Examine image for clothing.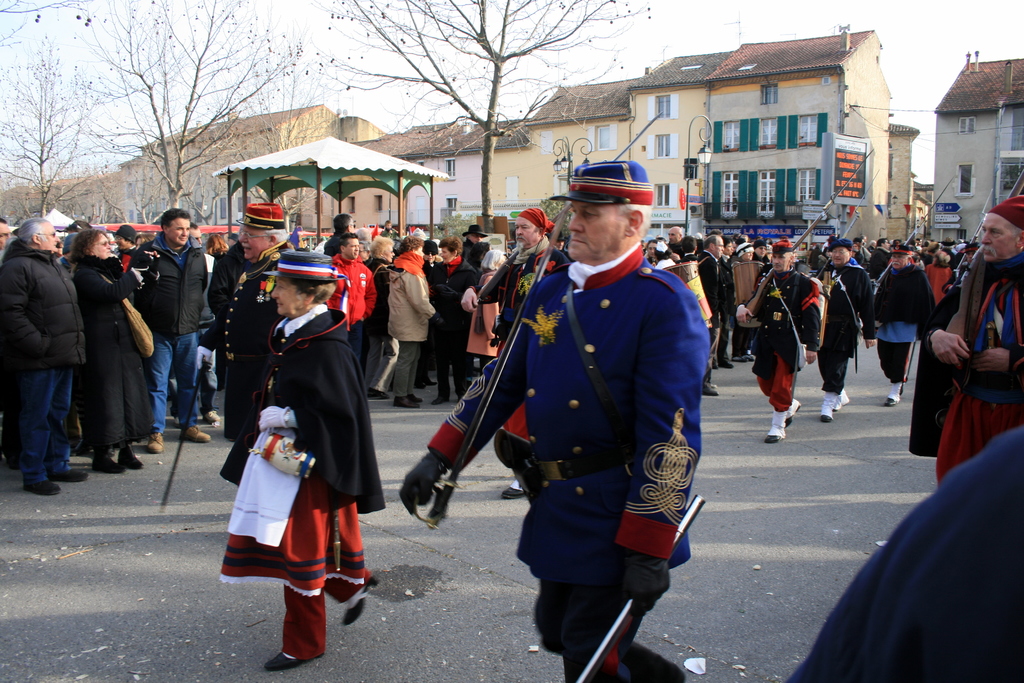
Examination result: l=870, t=263, r=936, b=386.
